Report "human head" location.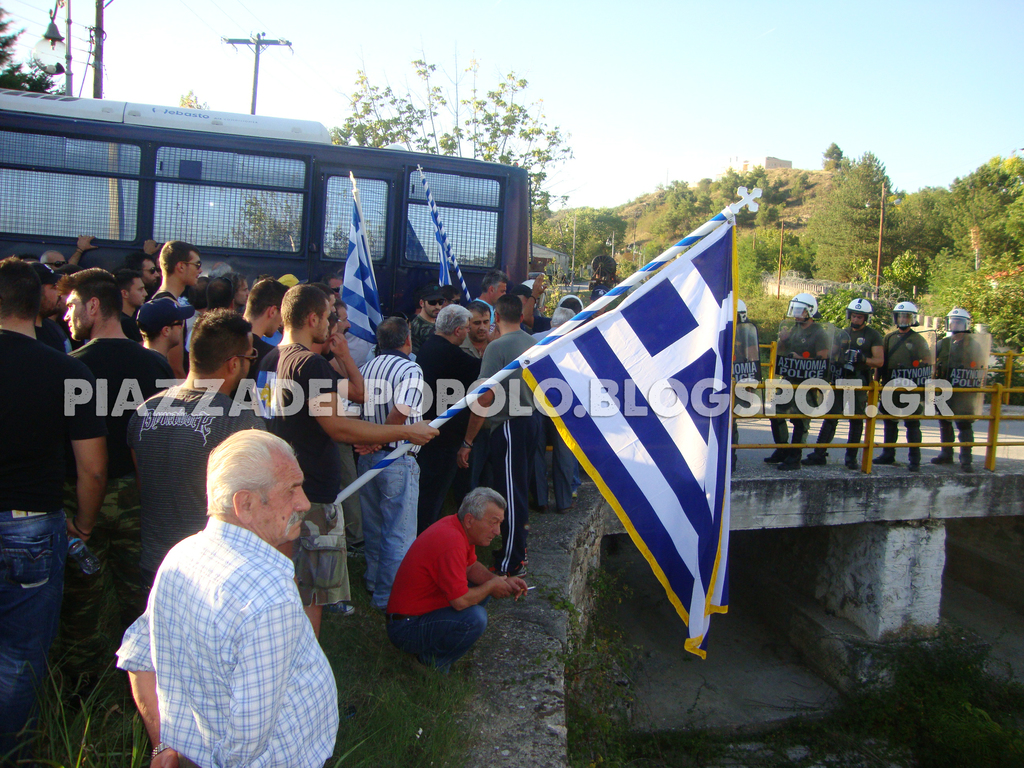
Report: (241,278,285,339).
